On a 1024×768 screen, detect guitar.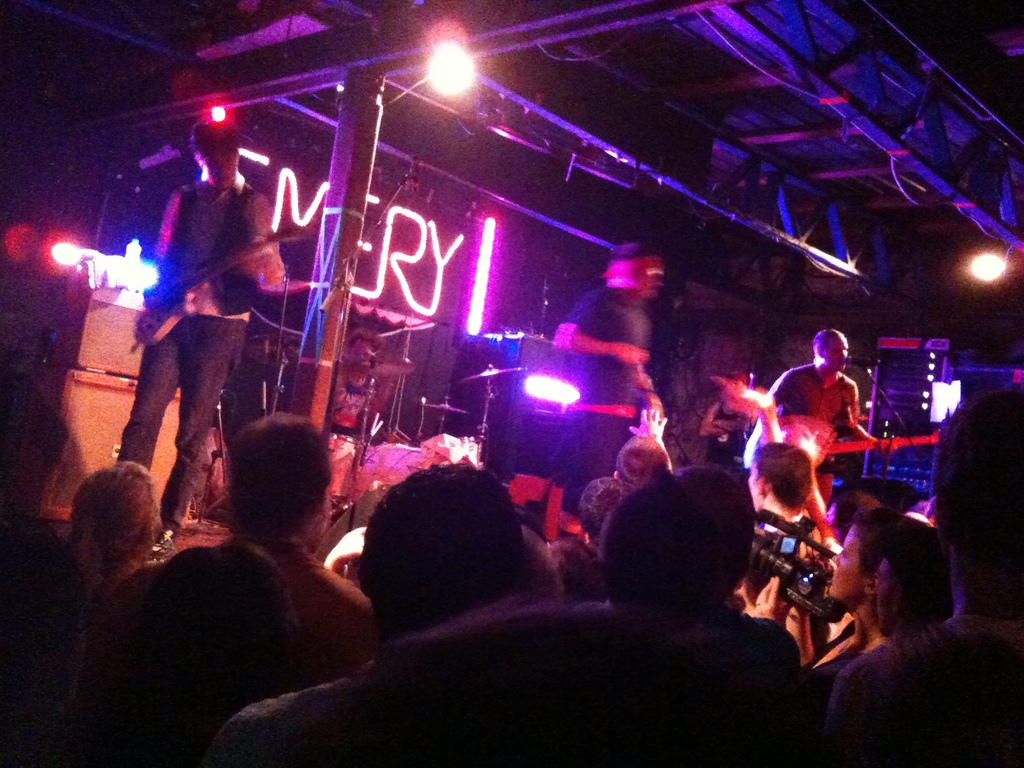
139 204 320 360.
